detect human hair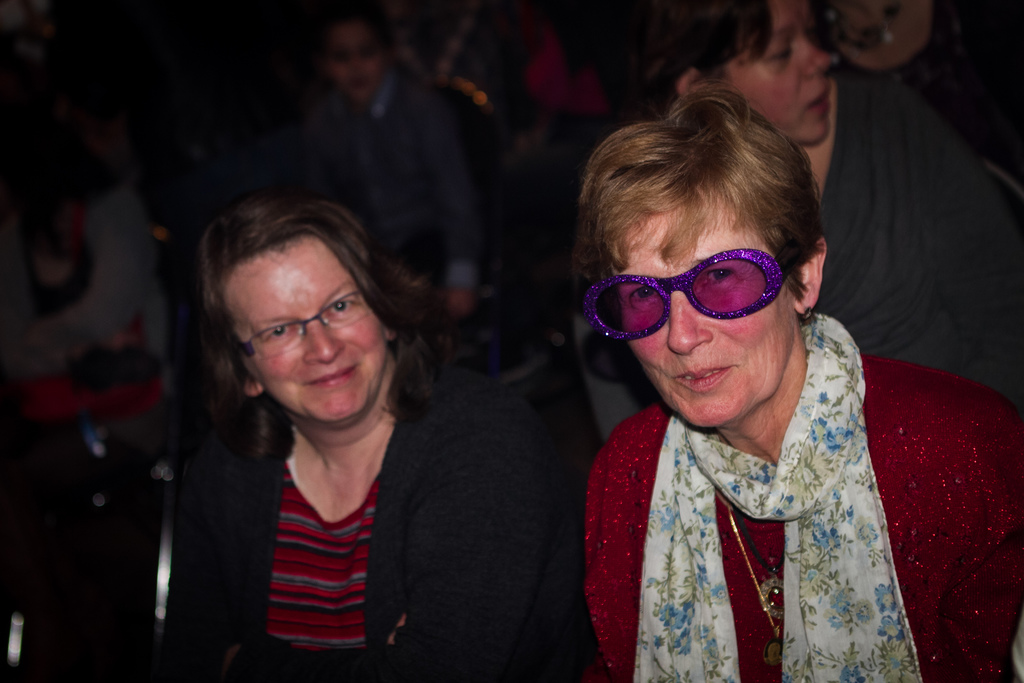
BBox(195, 174, 441, 404)
